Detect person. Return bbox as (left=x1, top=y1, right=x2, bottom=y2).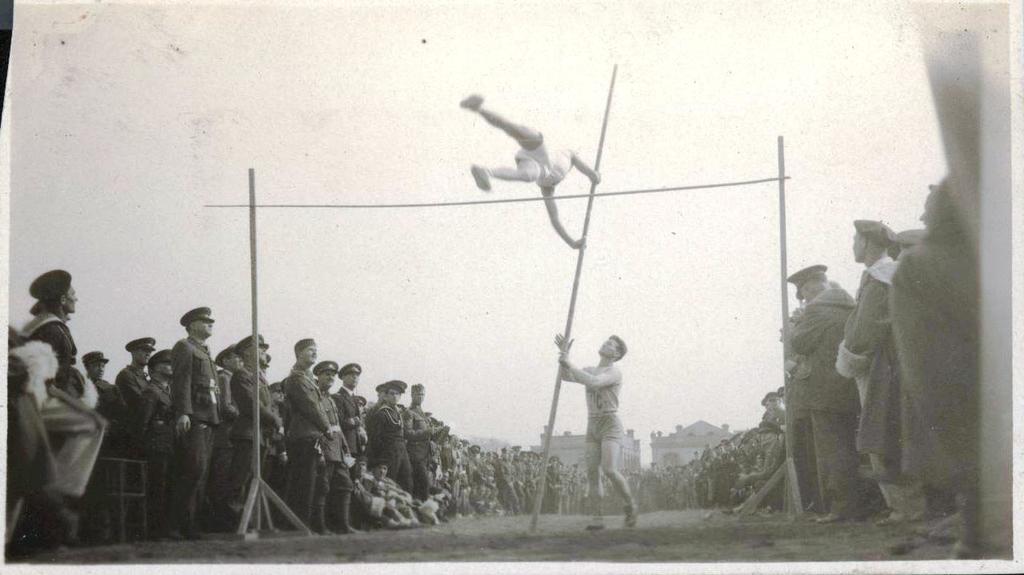
(left=554, top=329, right=638, bottom=525).
